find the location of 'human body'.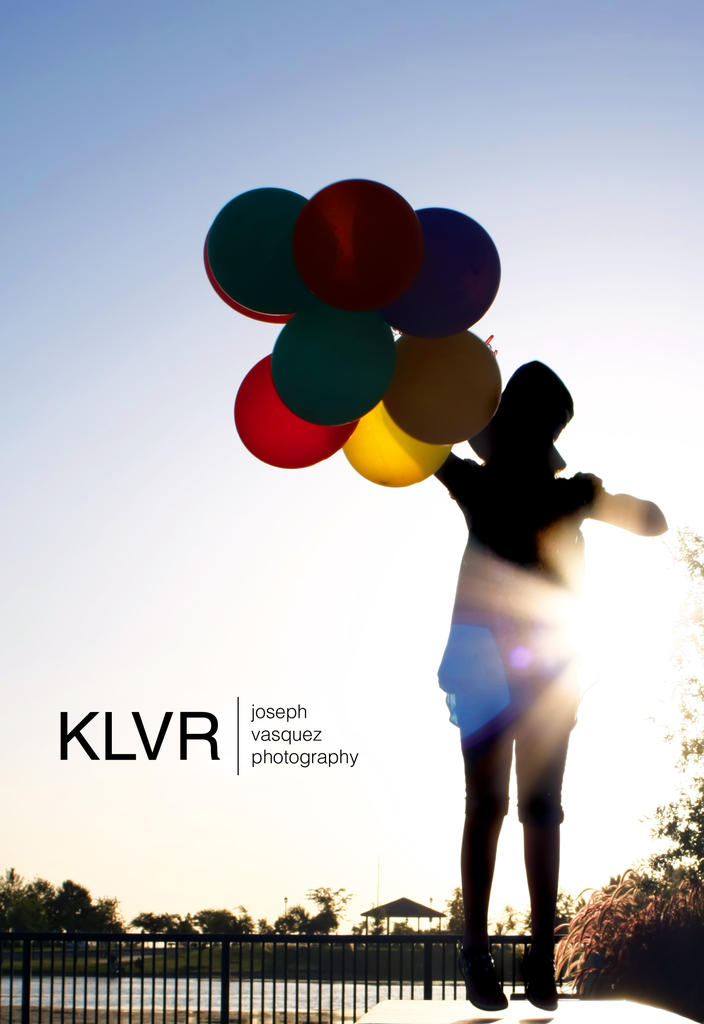
Location: pyautogui.locateOnScreen(432, 464, 668, 1015).
